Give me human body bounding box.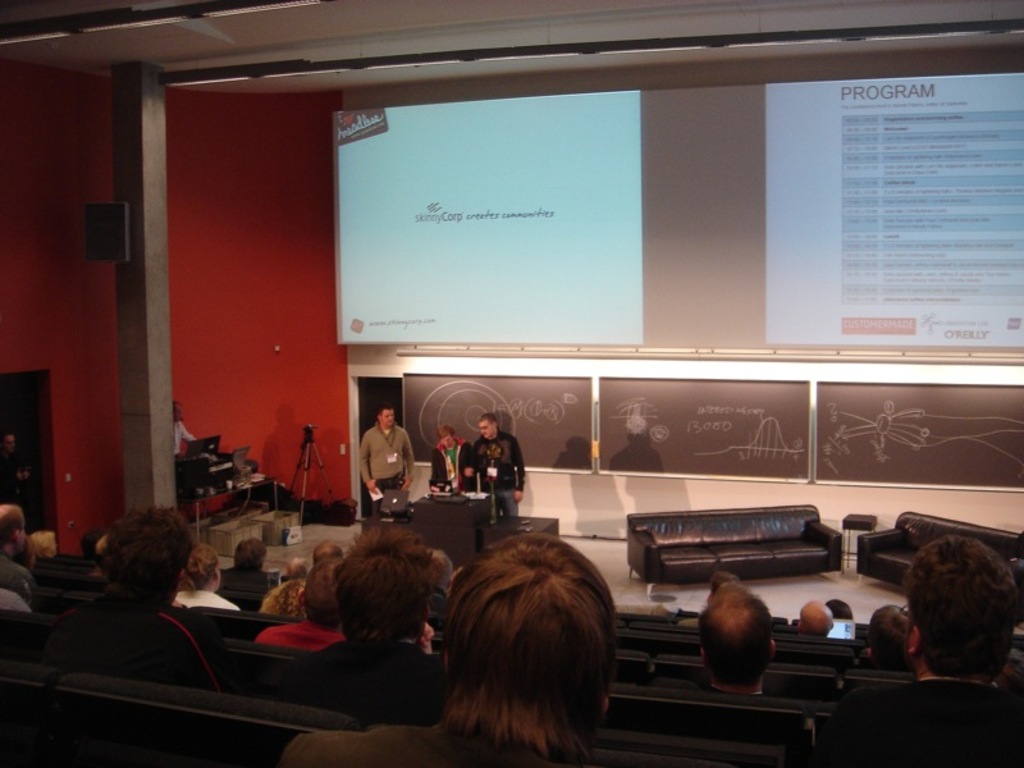
0:506:44:603.
